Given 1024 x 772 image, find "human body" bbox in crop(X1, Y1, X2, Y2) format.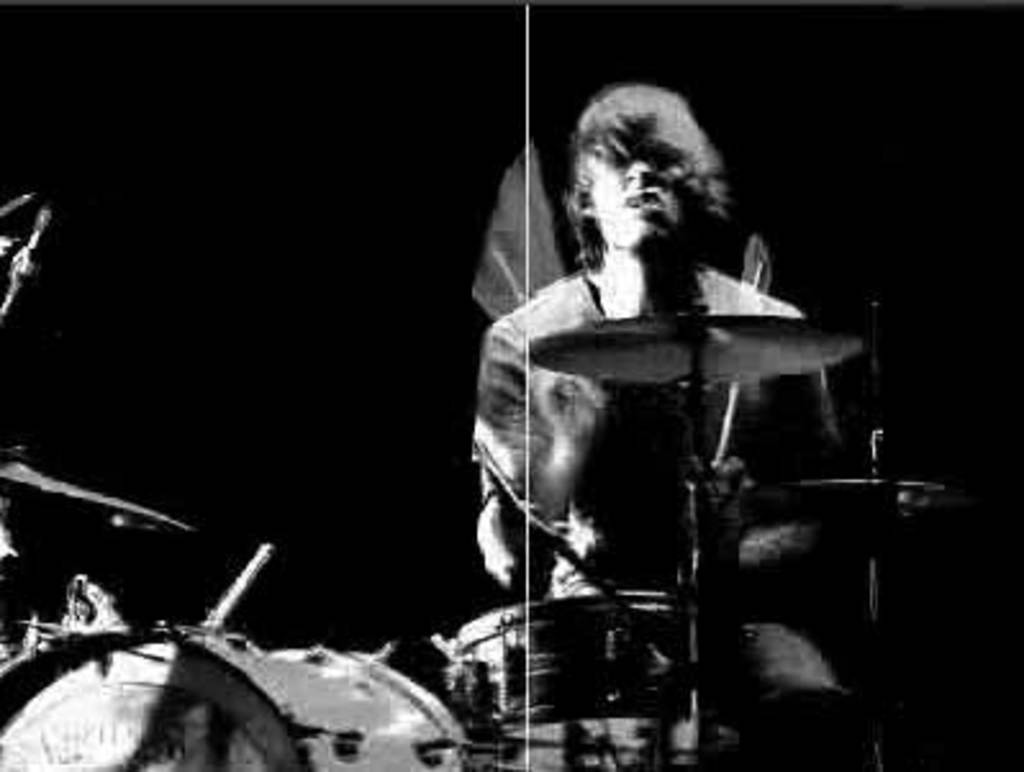
crop(418, 77, 909, 764).
